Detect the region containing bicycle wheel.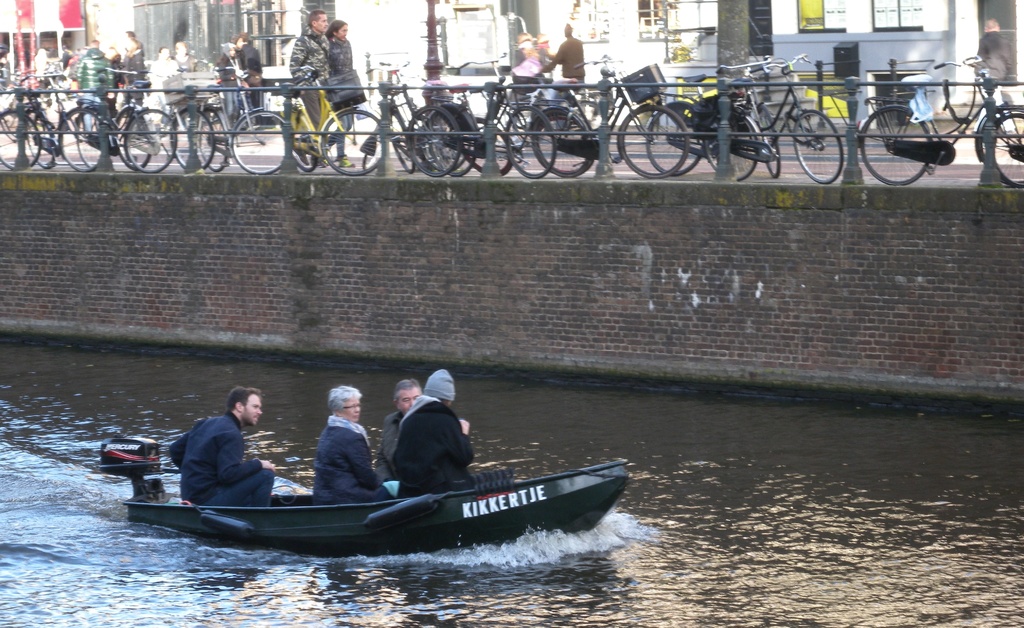
box(865, 108, 927, 188).
